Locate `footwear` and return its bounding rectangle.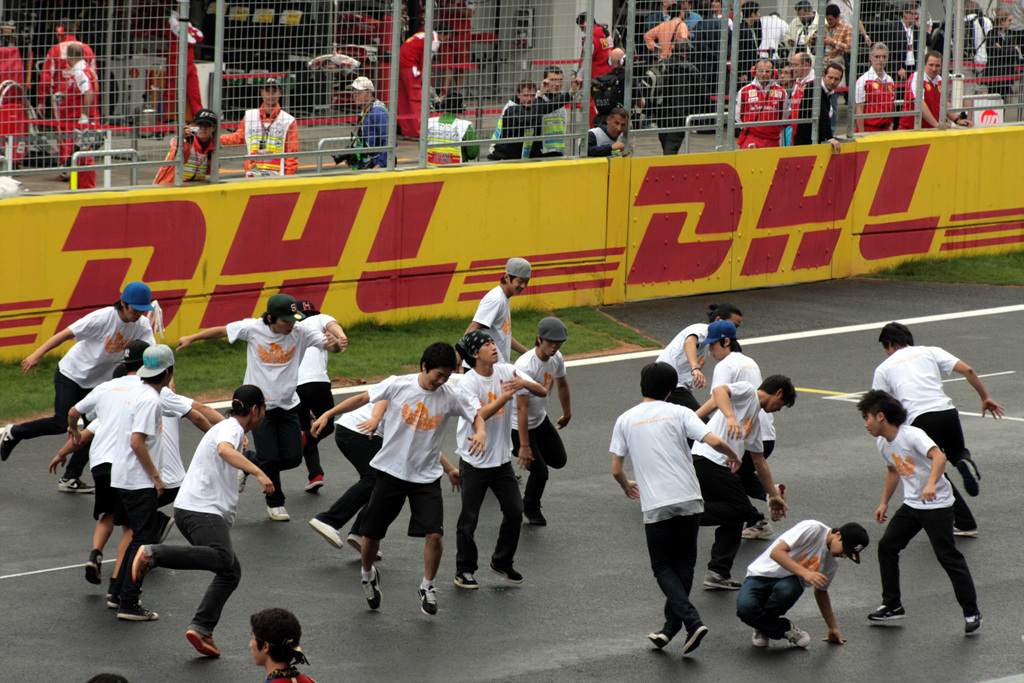
[62, 469, 94, 494].
